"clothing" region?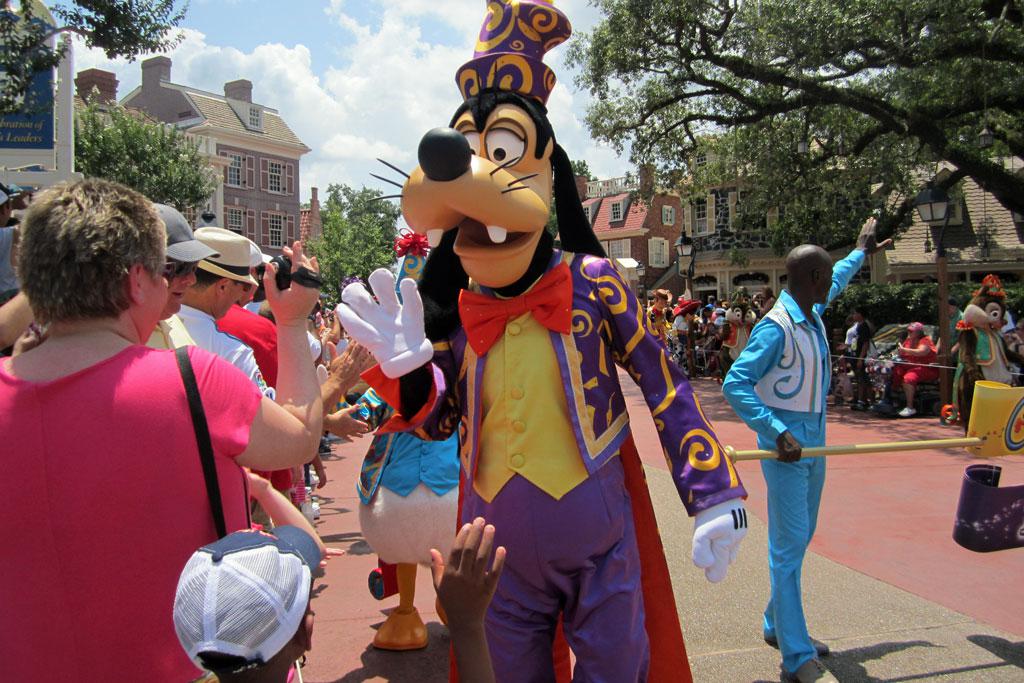
[954,318,1012,391]
